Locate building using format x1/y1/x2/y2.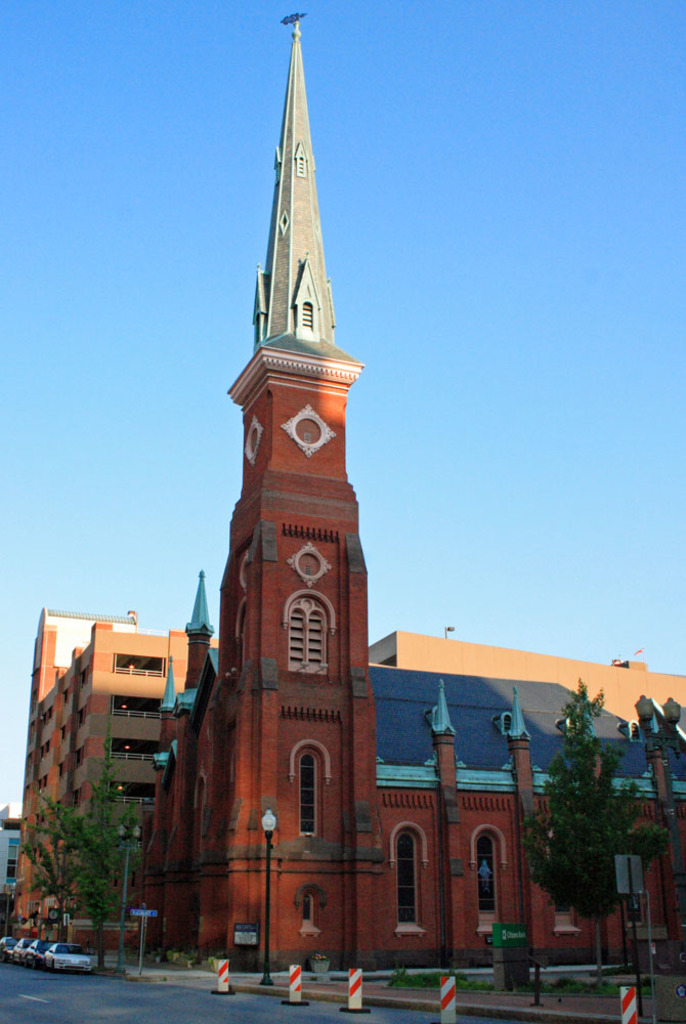
7/604/685/952.
